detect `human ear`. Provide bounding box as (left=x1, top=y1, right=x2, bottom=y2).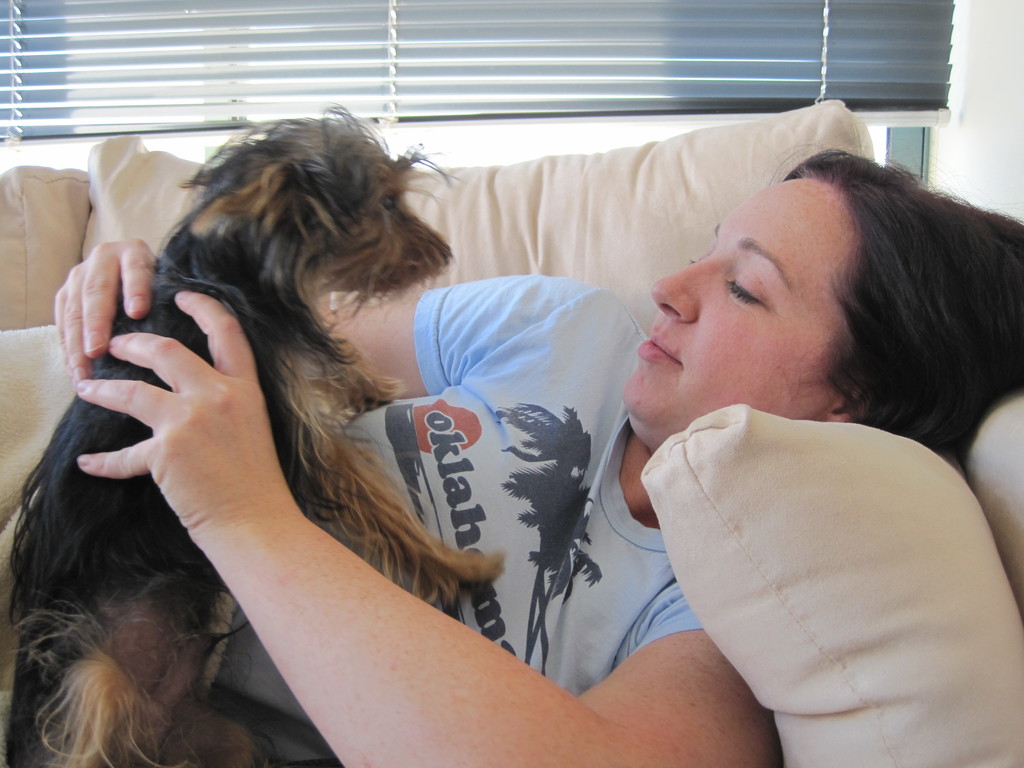
(left=827, top=381, right=865, bottom=422).
